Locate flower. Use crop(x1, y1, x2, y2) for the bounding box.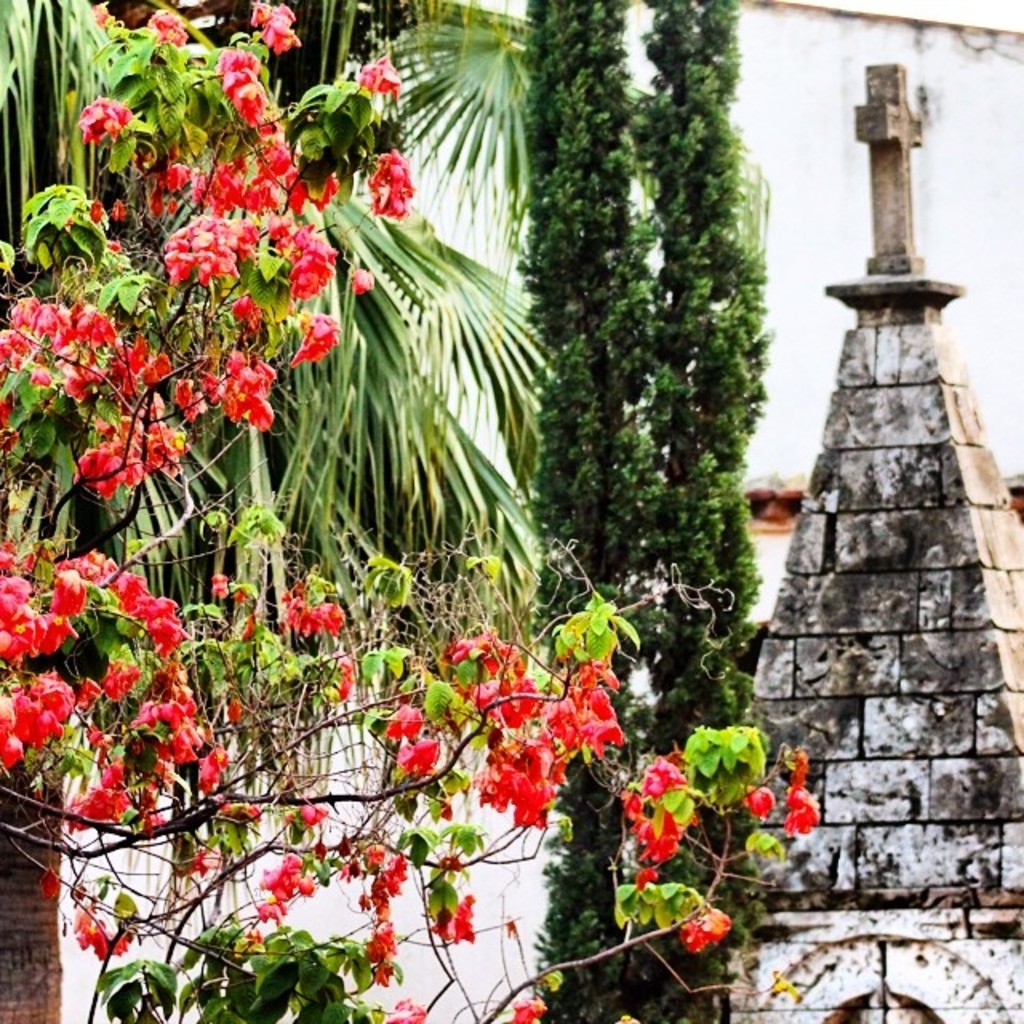
crop(194, 746, 222, 787).
